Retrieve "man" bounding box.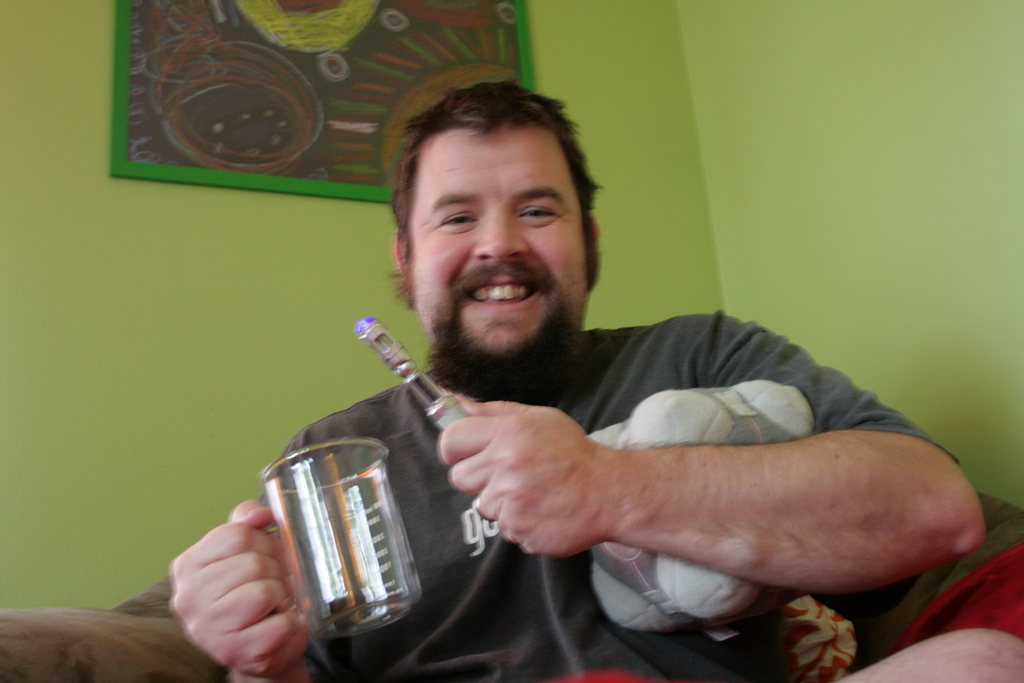
Bounding box: [x1=164, y1=76, x2=1023, y2=682].
